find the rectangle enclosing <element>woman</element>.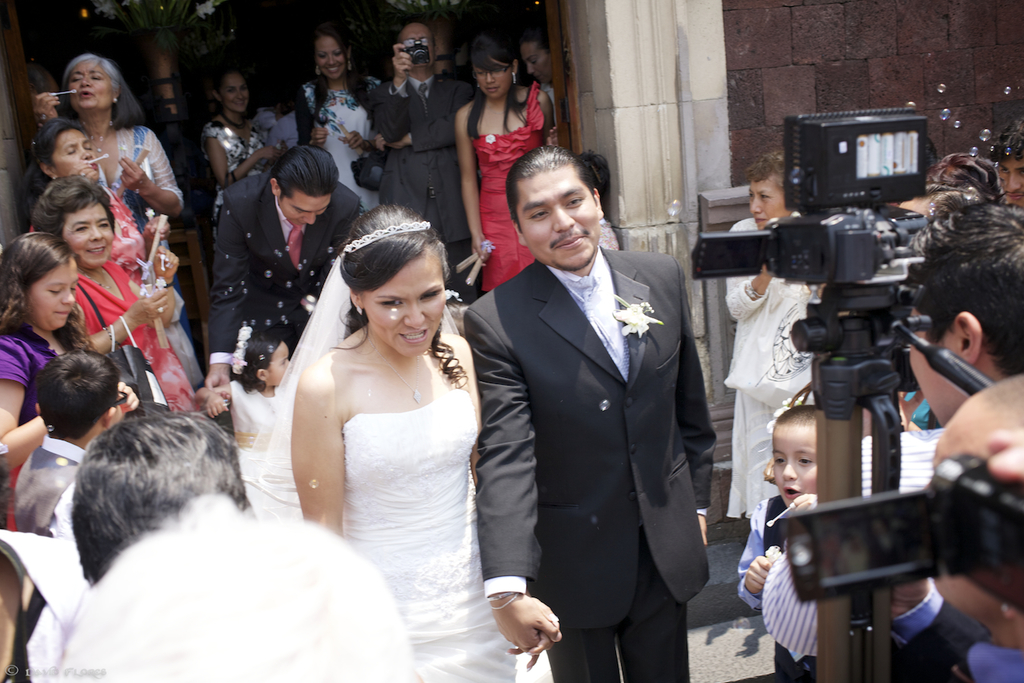
locate(0, 227, 112, 463).
